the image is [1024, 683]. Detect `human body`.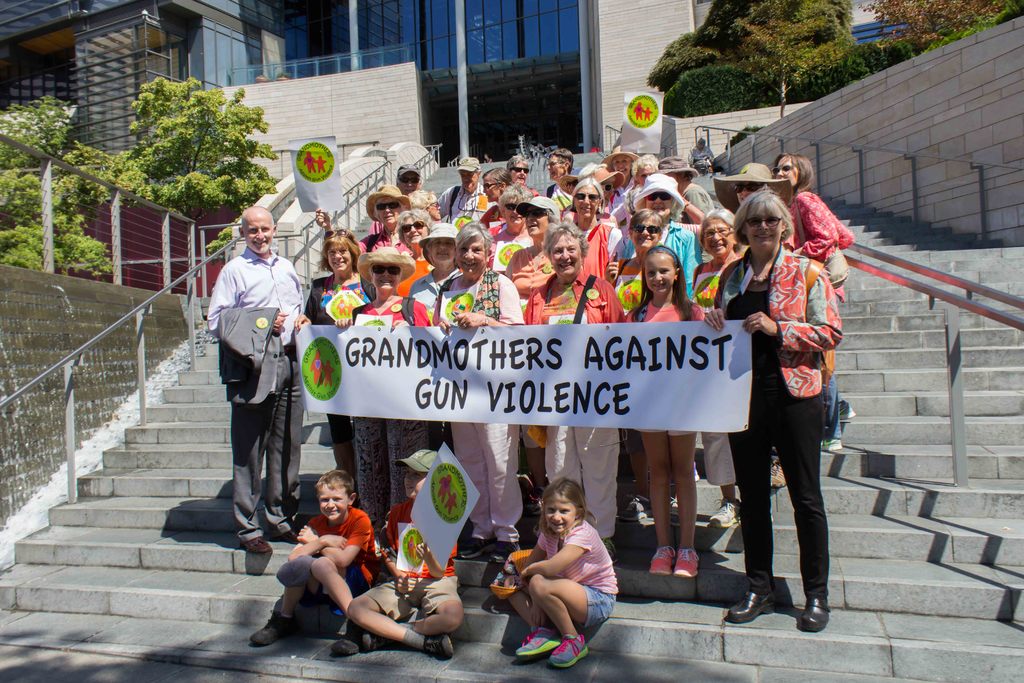
Detection: [392,159,444,238].
